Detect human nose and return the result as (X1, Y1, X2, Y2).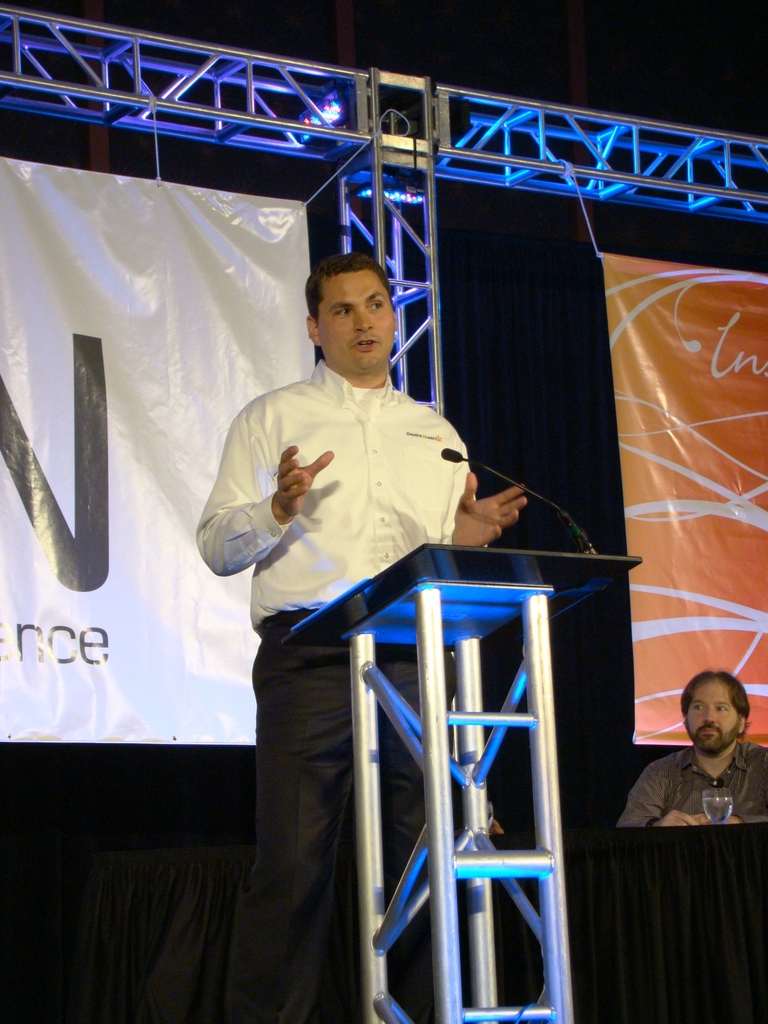
(355, 304, 374, 332).
